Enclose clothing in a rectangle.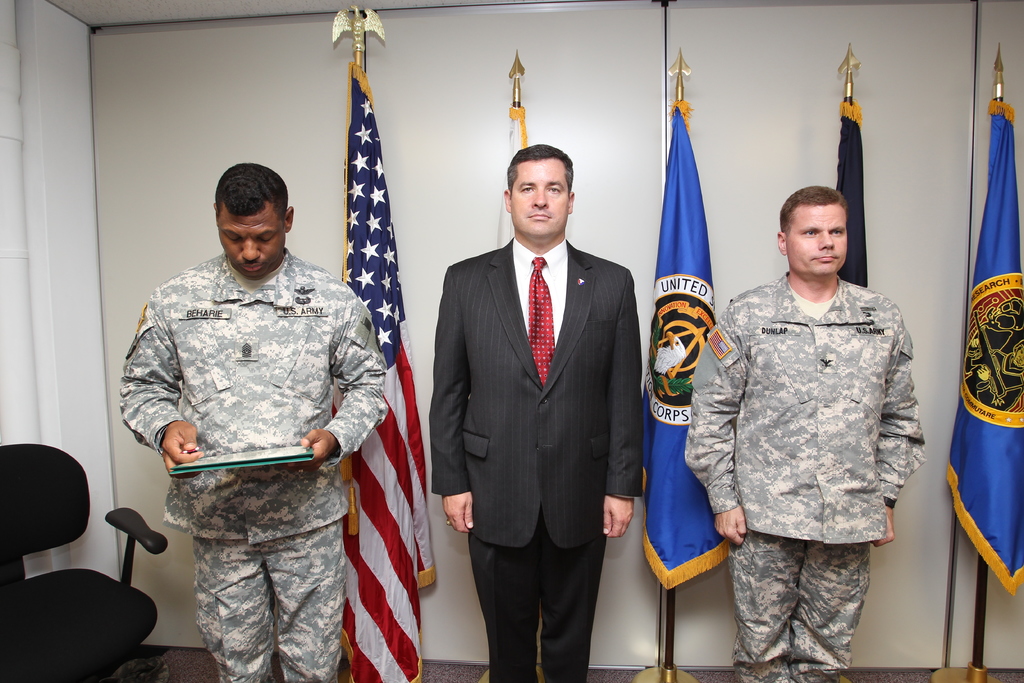
pyautogui.locateOnScreen(683, 275, 926, 682).
